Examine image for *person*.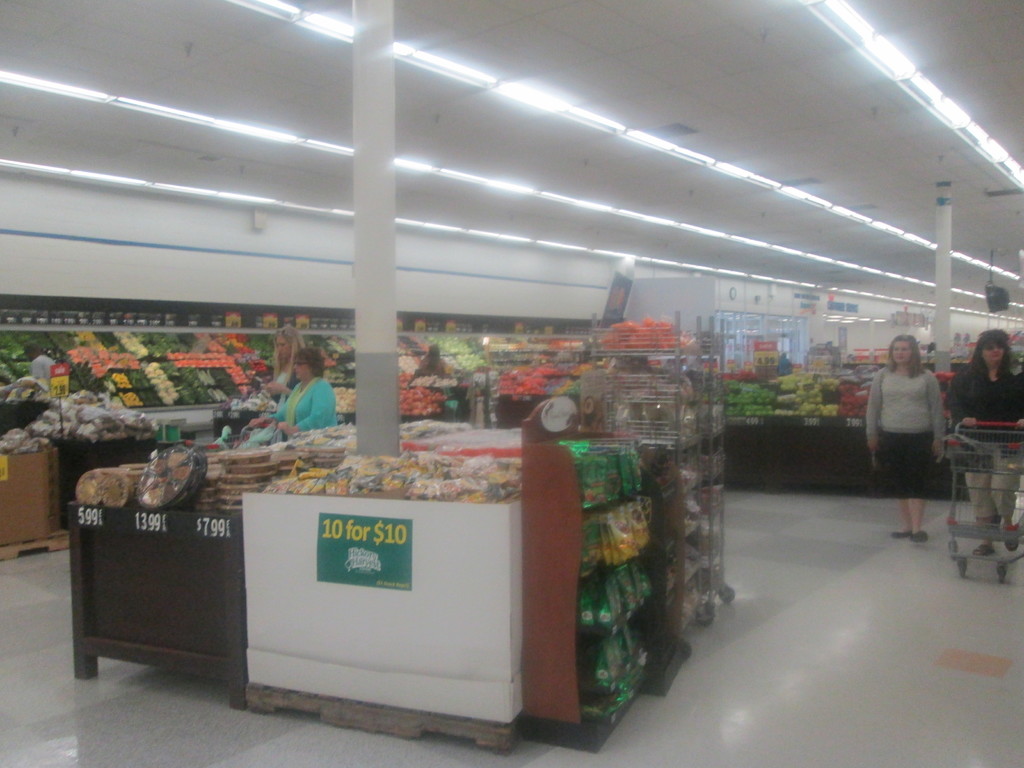
Examination result: x1=250 y1=340 x2=335 y2=440.
